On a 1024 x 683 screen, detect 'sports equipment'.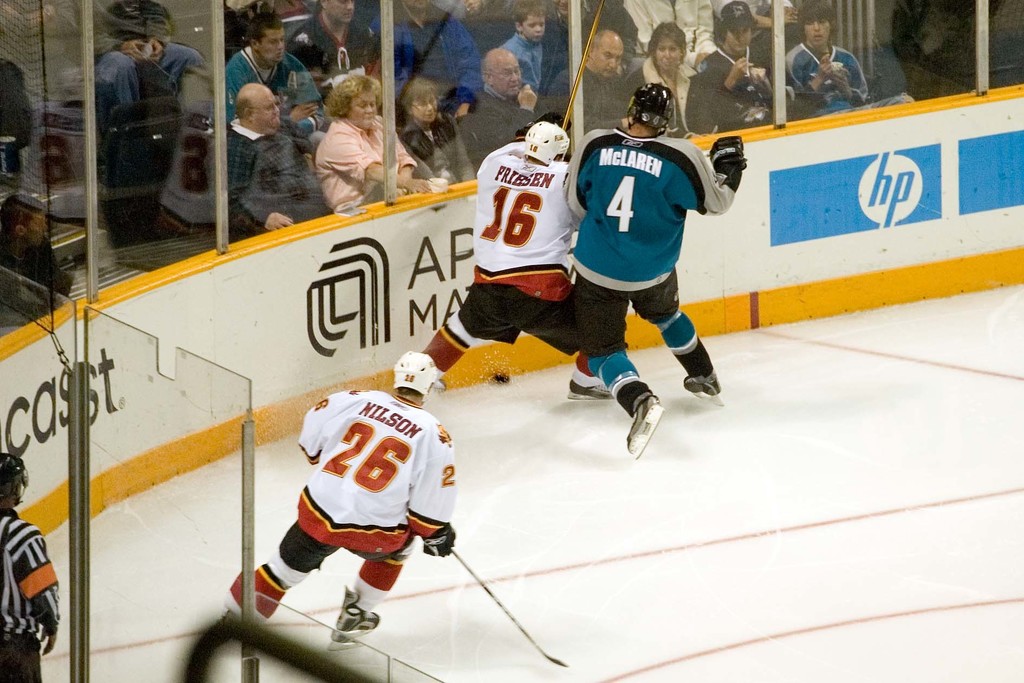
{"x1": 452, "y1": 552, "x2": 571, "y2": 670}.
